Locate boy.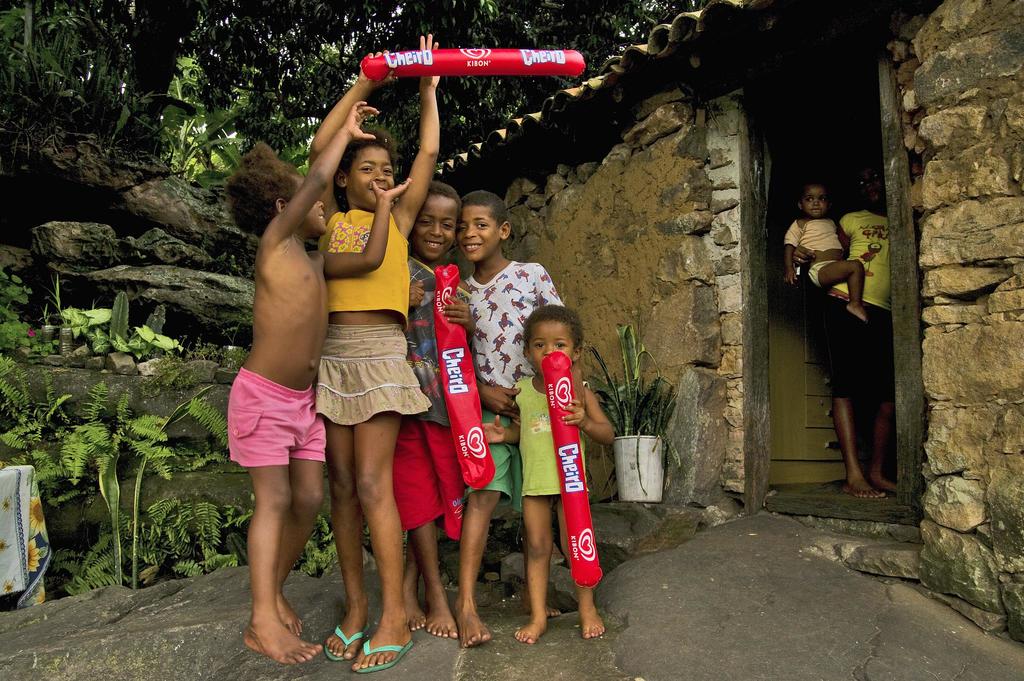
Bounding box: 454,185,563,647.
